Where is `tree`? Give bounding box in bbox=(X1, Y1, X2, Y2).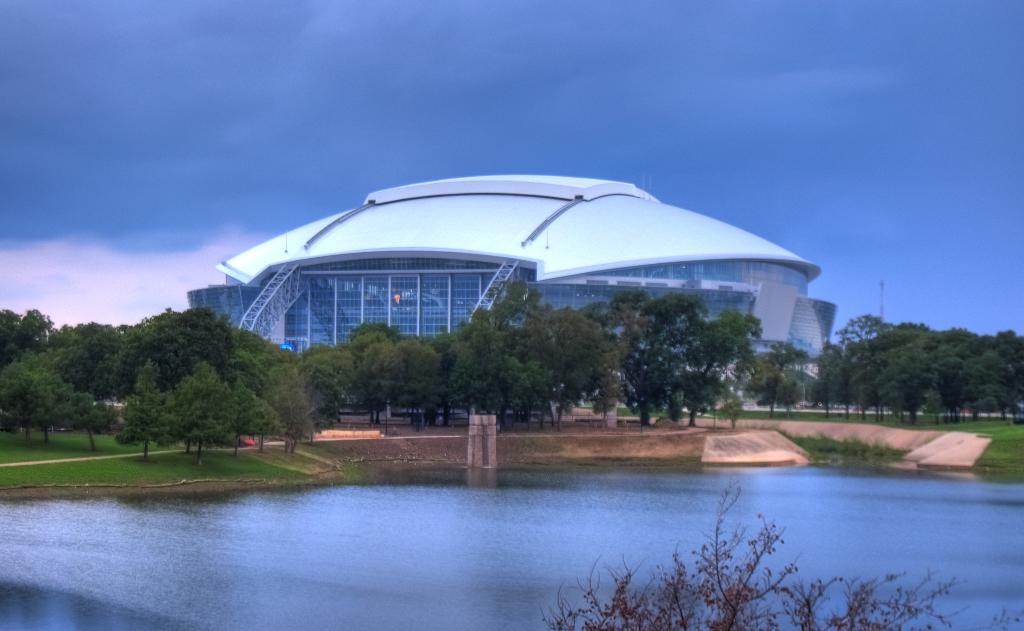
bbox=(345, 321, 439, 423).
